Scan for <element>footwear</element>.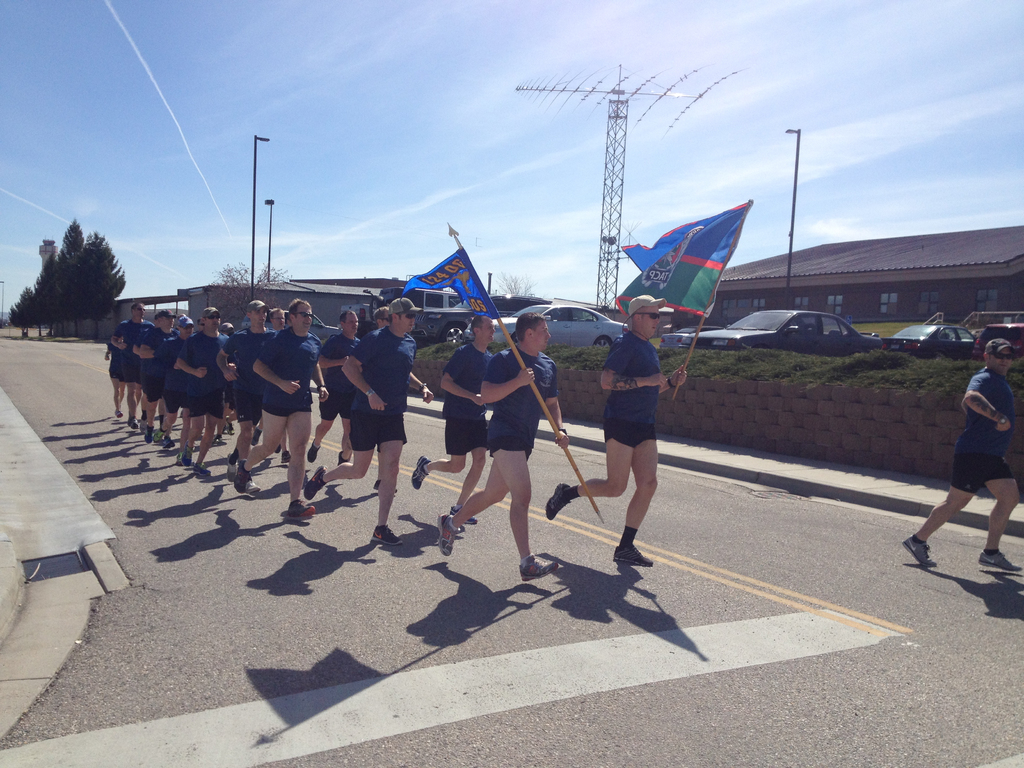
Scan result: {"x1": 518, "y1": 554, "x2": 557, "y2": 582}.
